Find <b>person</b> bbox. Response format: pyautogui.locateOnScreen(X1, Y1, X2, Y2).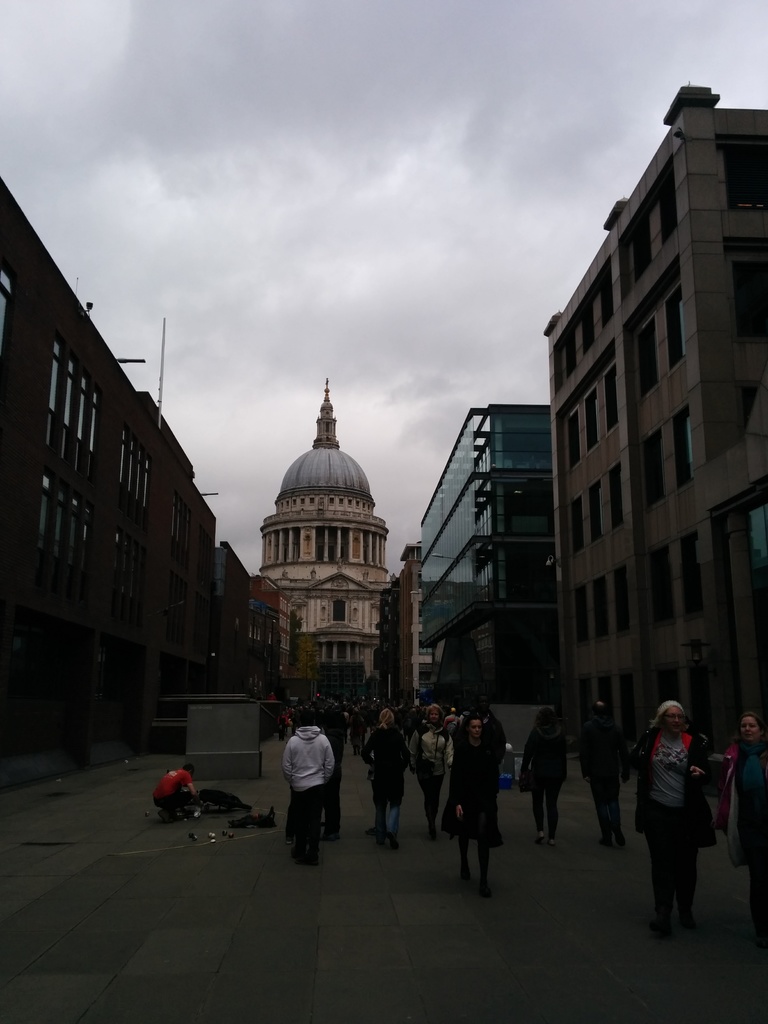
pyautogui.locateOnScreen(635, 705, 712, 932).
